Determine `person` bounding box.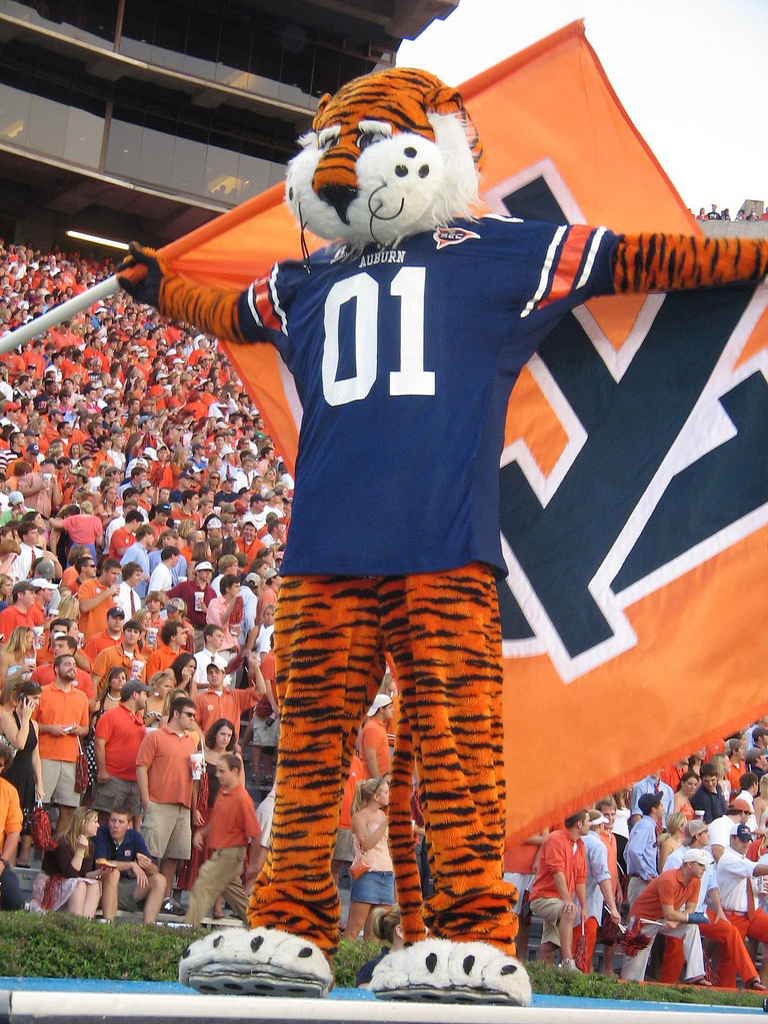
Determined: [left=32, top=654, right=92, bottom=838].
